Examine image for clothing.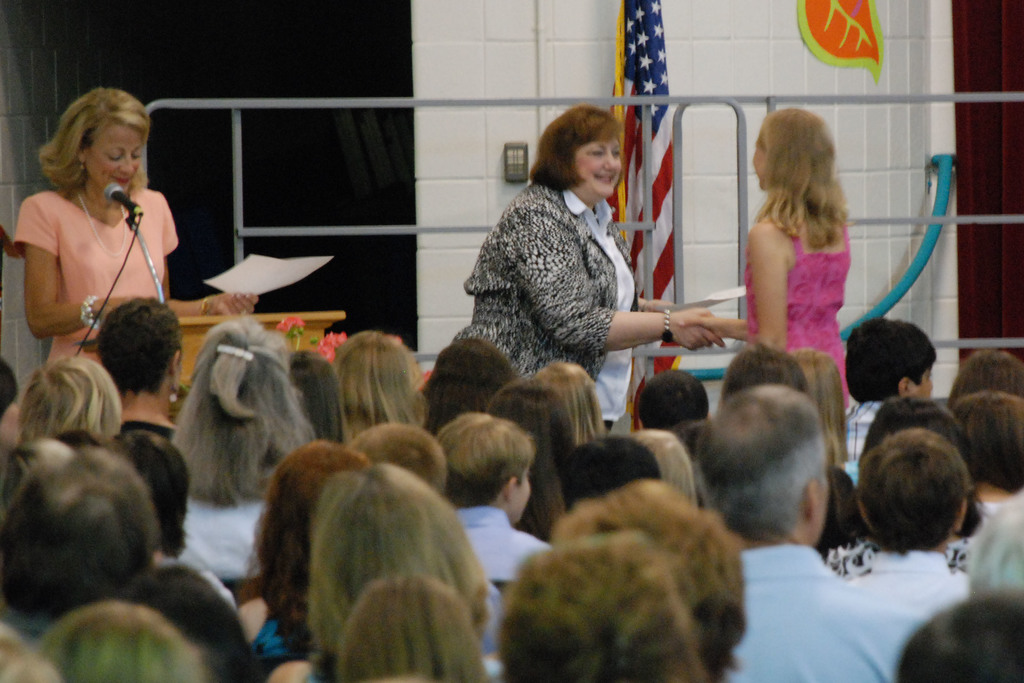
Examination result: (left=755, top=223, right=850, bottom=403).
